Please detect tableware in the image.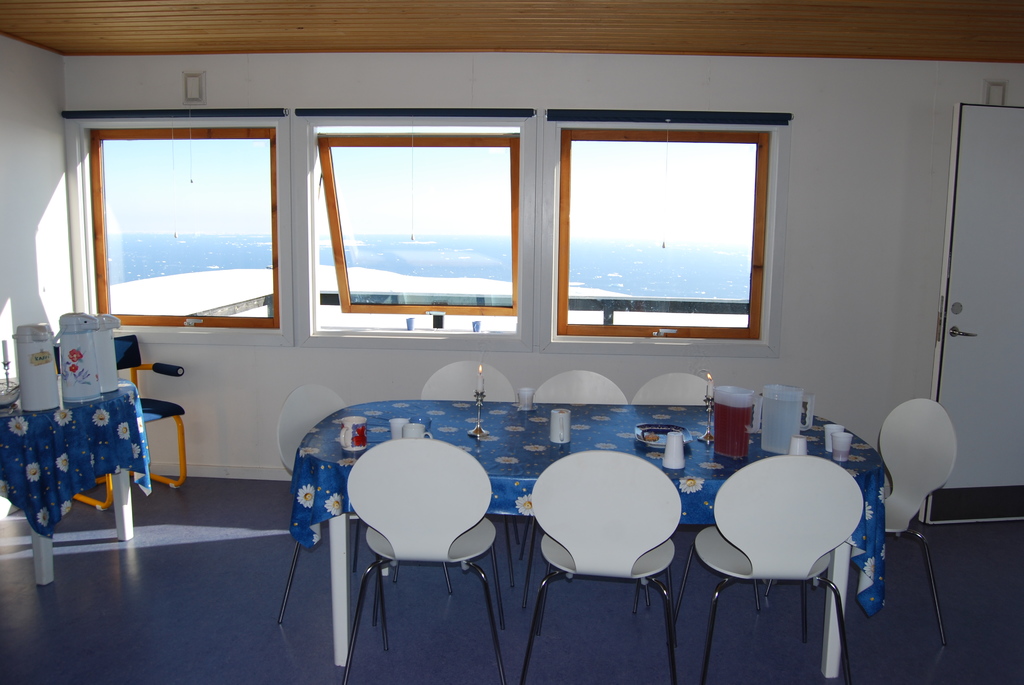
[left=760, top=383, right=816, bottom=454].
